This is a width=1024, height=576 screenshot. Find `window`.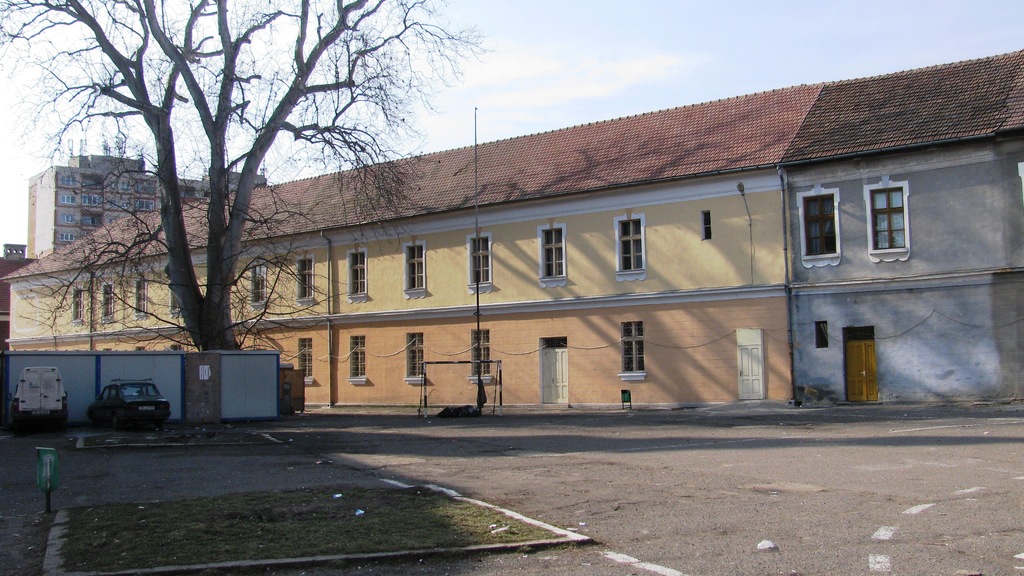
Bounding box: (536,220,564,283).
